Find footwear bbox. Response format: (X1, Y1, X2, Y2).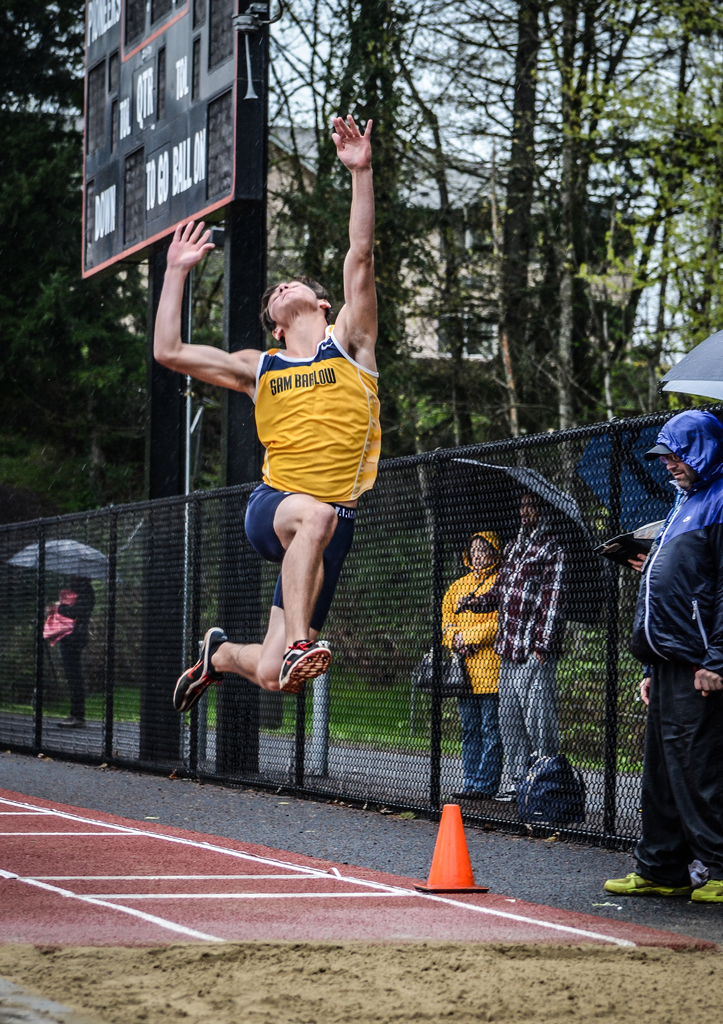
(169, 623, 230, 713).
